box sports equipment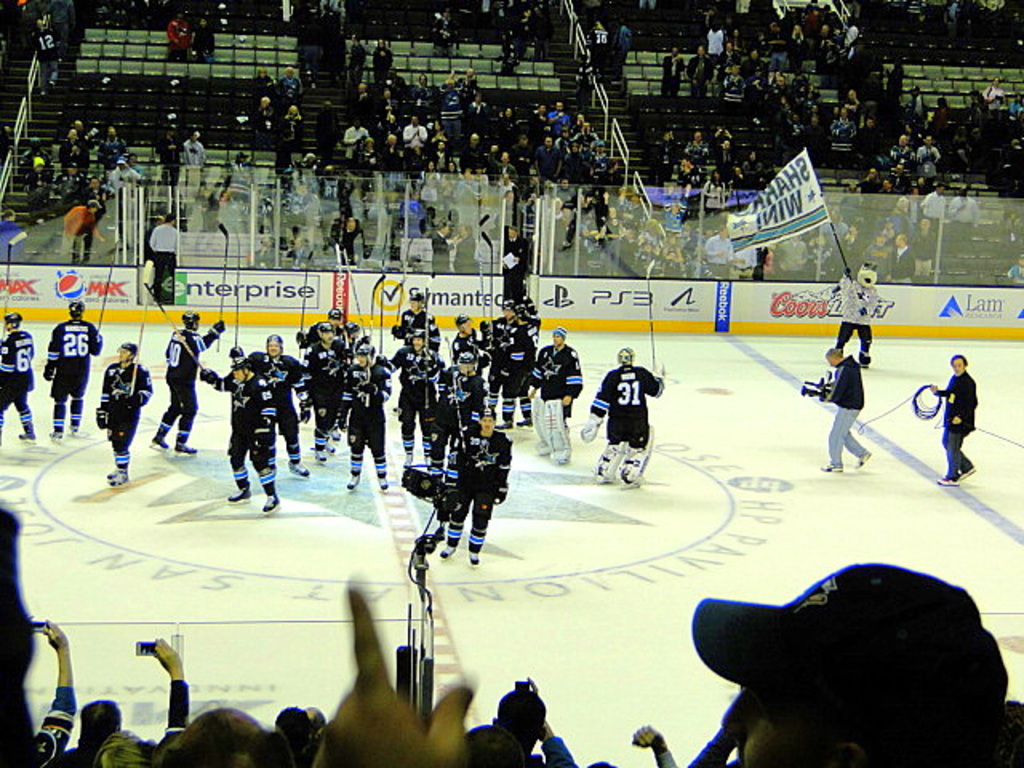
(314,450,328,462)
